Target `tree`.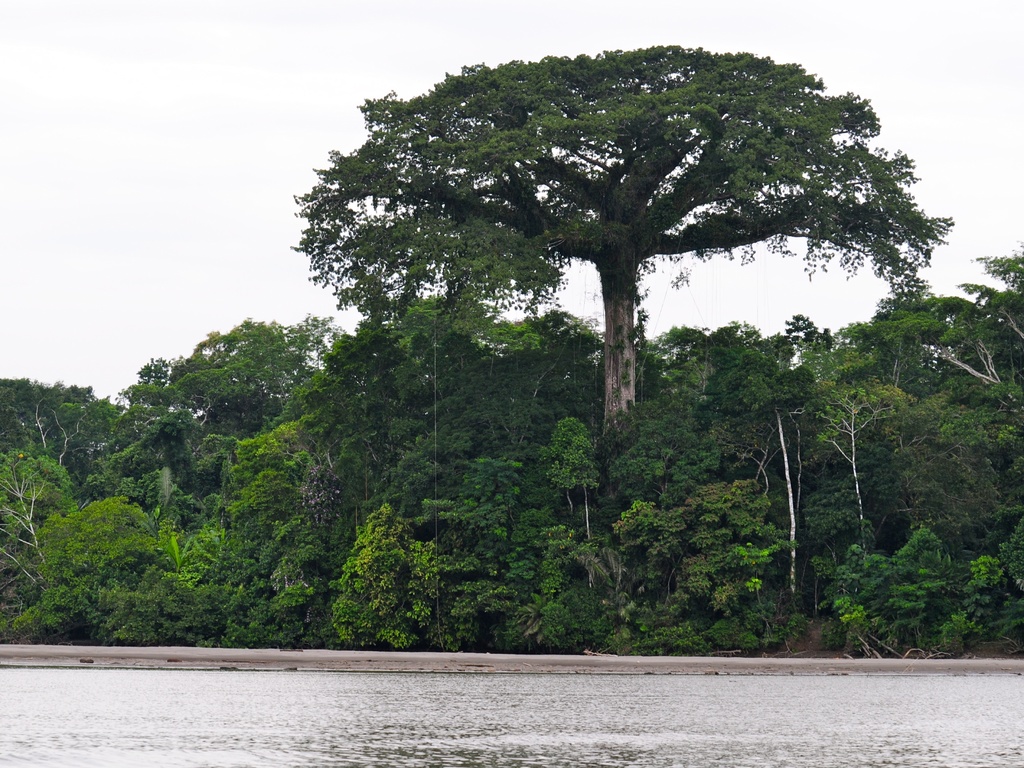
Target region: (left=268, top=281, right=509, bottom=659).
